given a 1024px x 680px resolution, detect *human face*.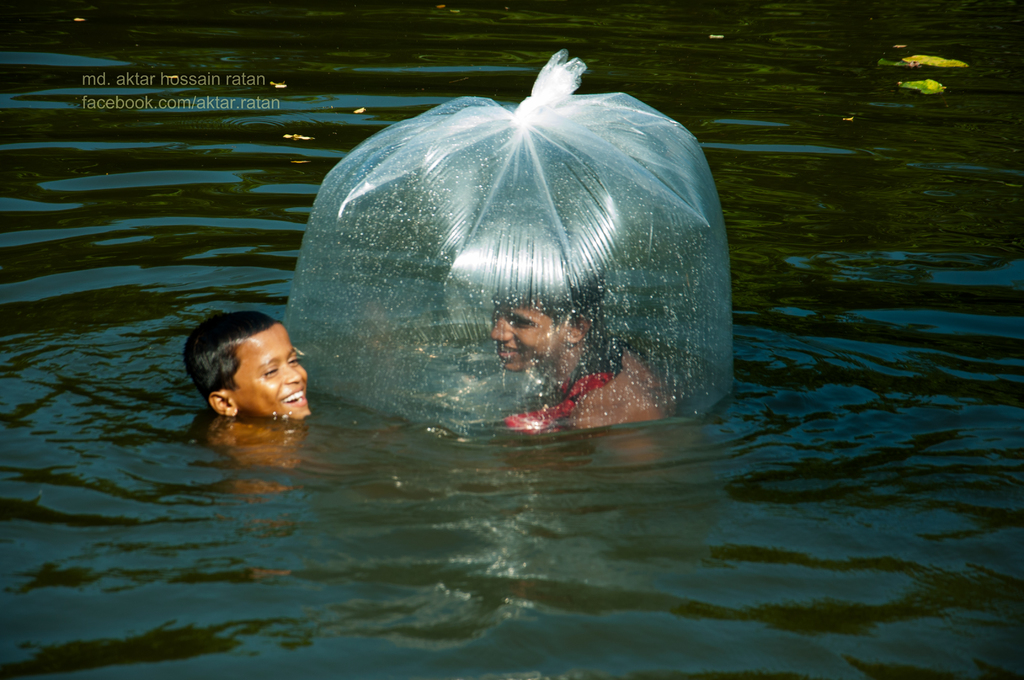
236, 330, 310, 419.
